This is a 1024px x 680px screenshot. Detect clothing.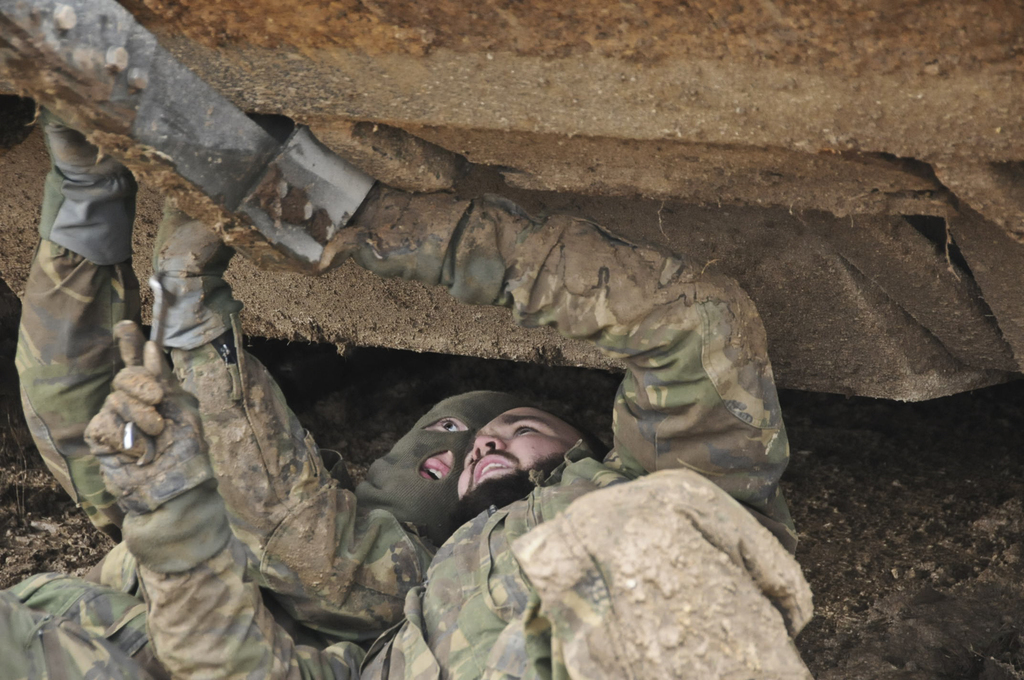
Rect(20, 87, 168, 555).
